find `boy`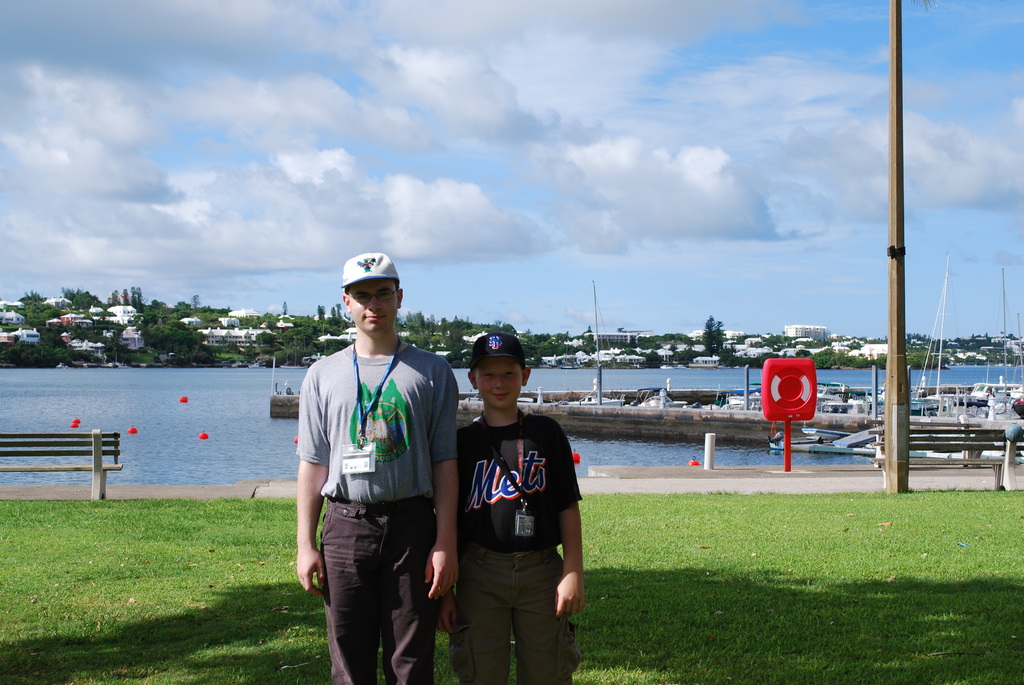
bbox(435, 335, 588, 684)
